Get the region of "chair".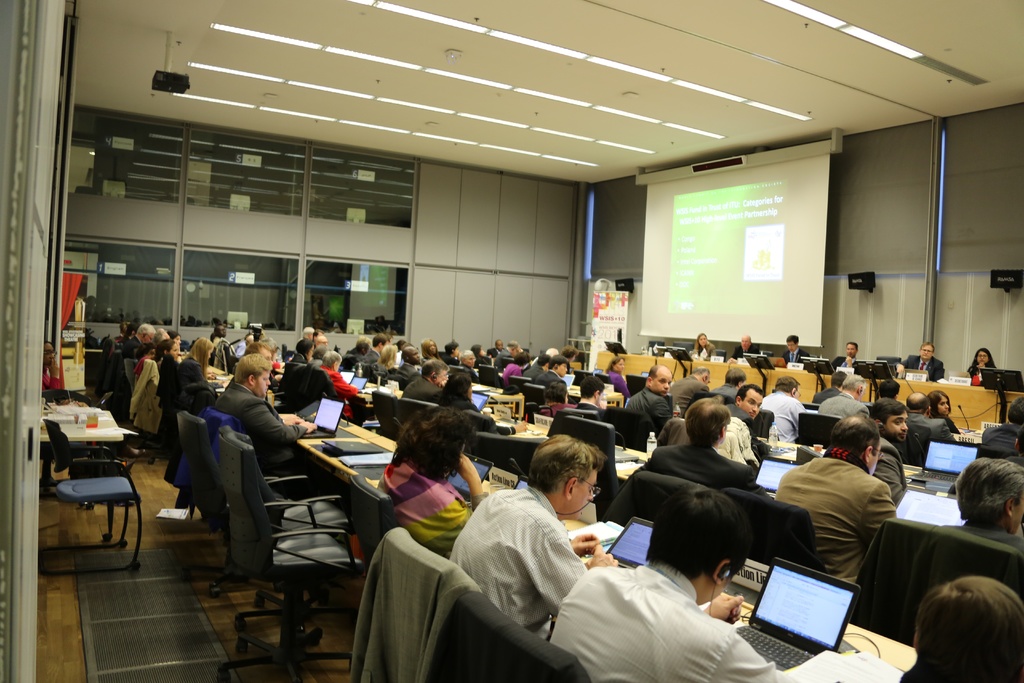
{"left": 552, "top": 412, "right": 623, "bottom": 526}.
